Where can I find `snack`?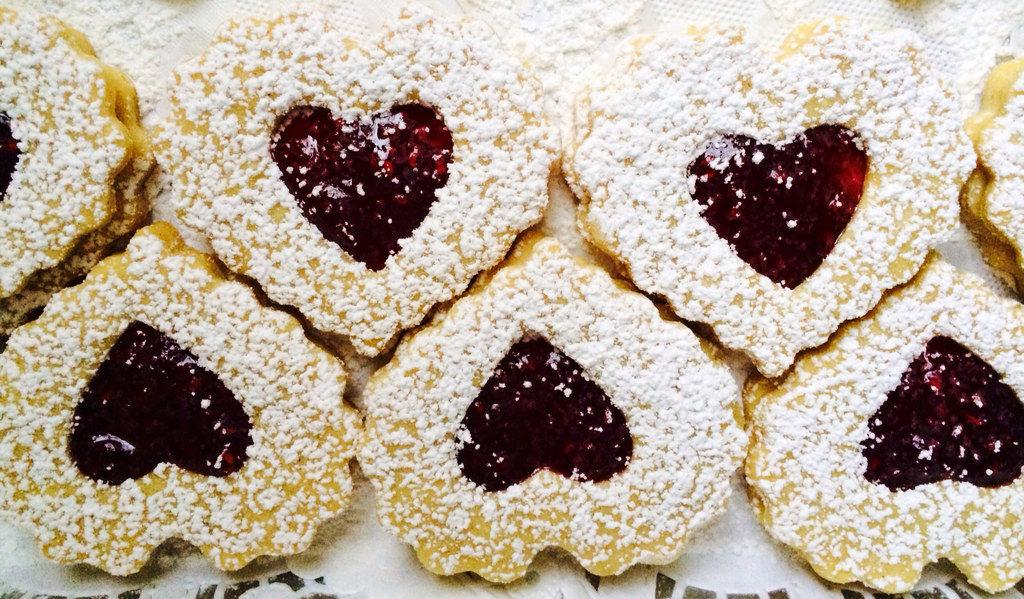
You can find it at Rect(354, 228, 746, 583).
